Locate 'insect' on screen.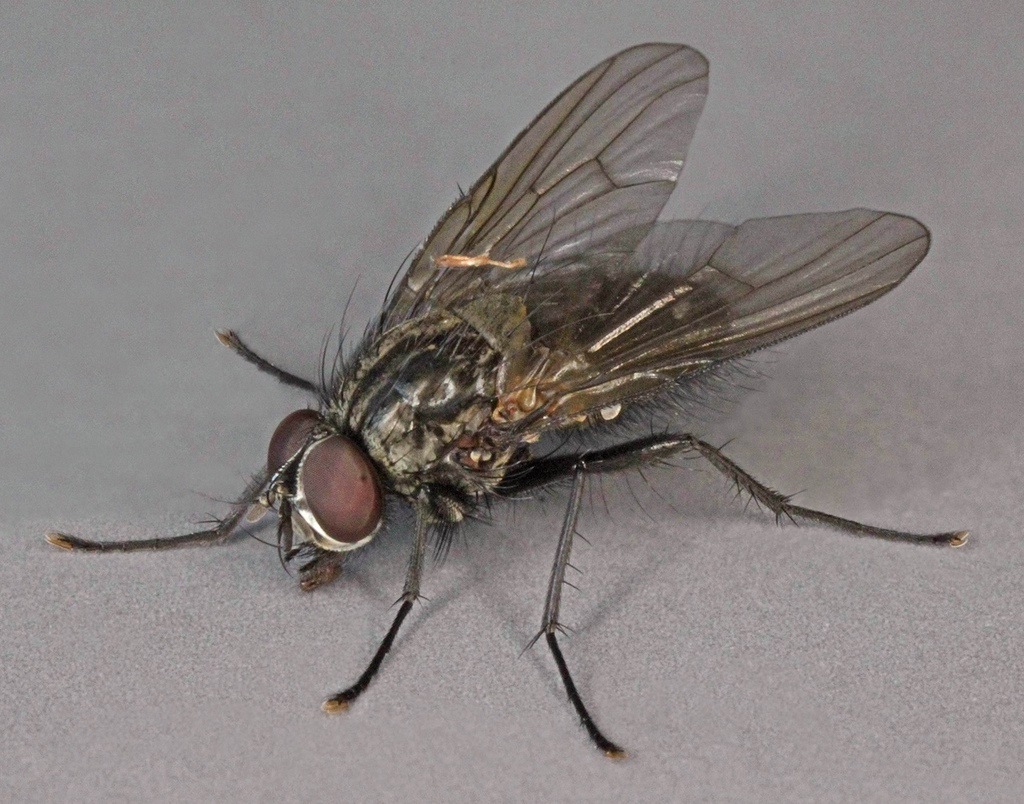
On screen at 42, 38, 974, 762.
